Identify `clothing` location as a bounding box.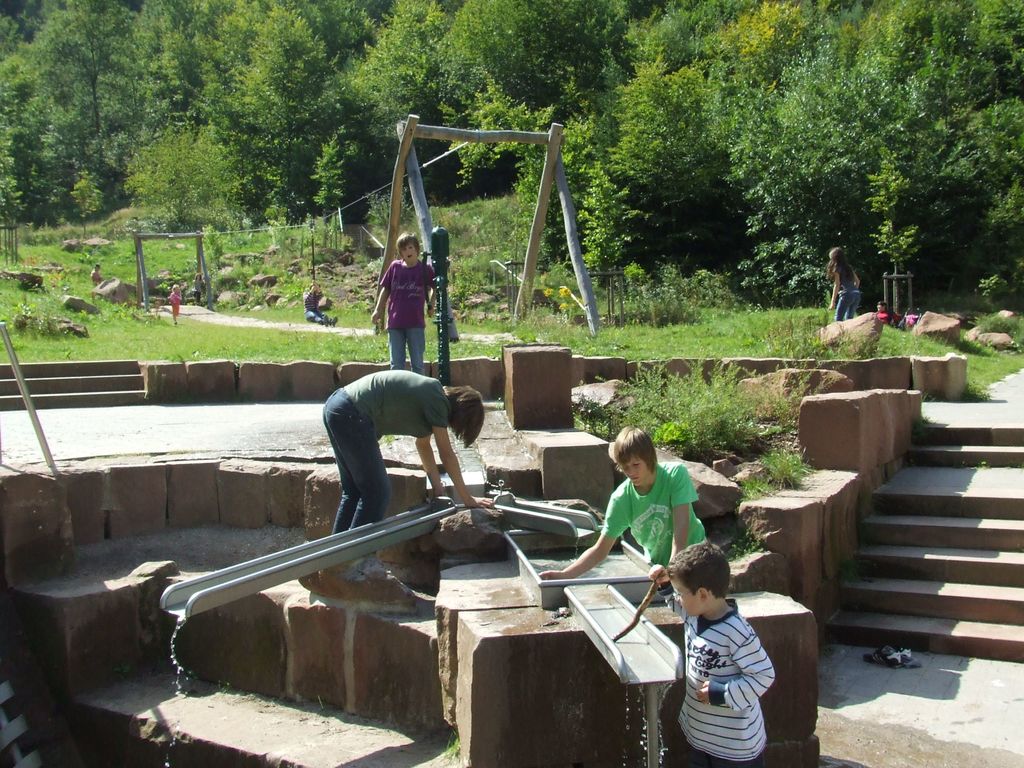
[602, 460, 714, 572].
